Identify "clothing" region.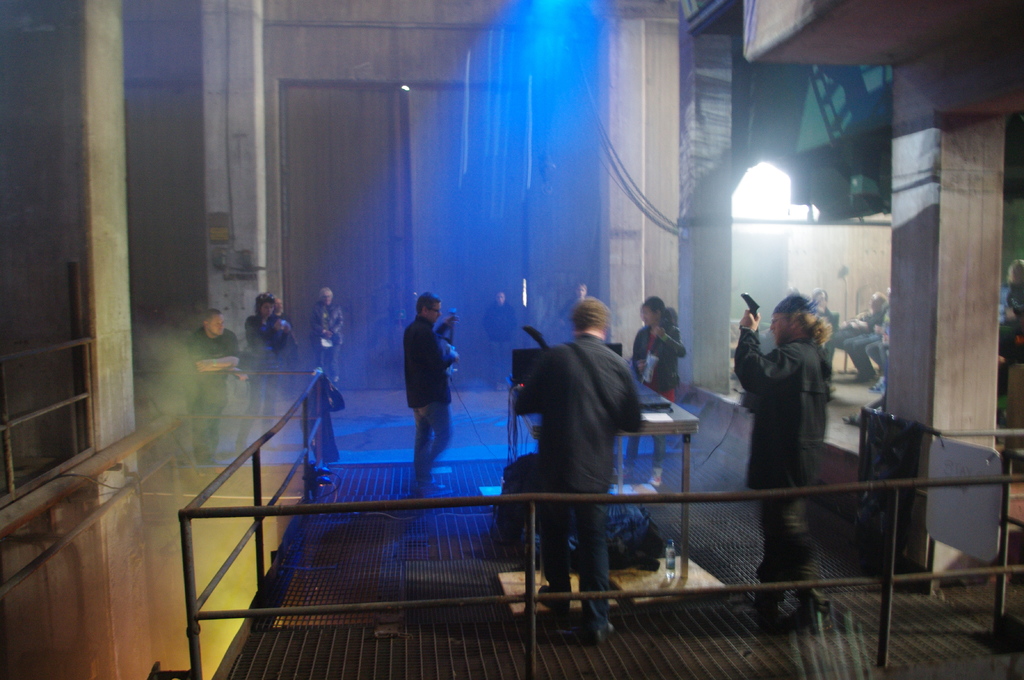
Region: 302,301,348,384.
